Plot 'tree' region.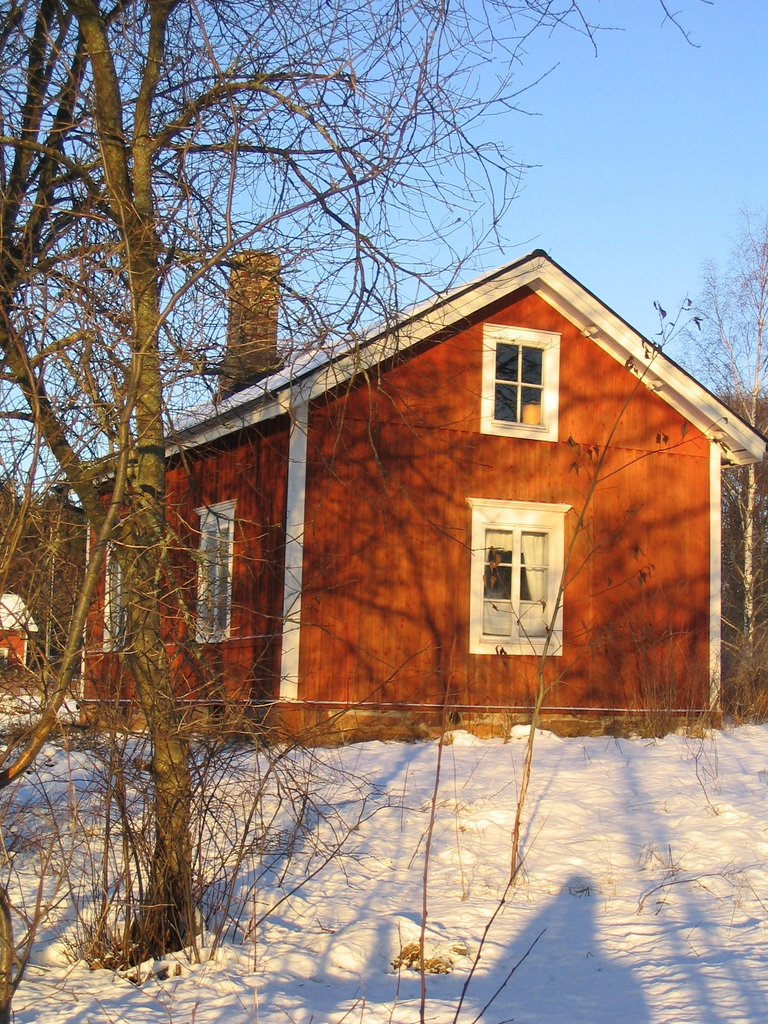
Plotted at detection(669, 204, 767, 712).
